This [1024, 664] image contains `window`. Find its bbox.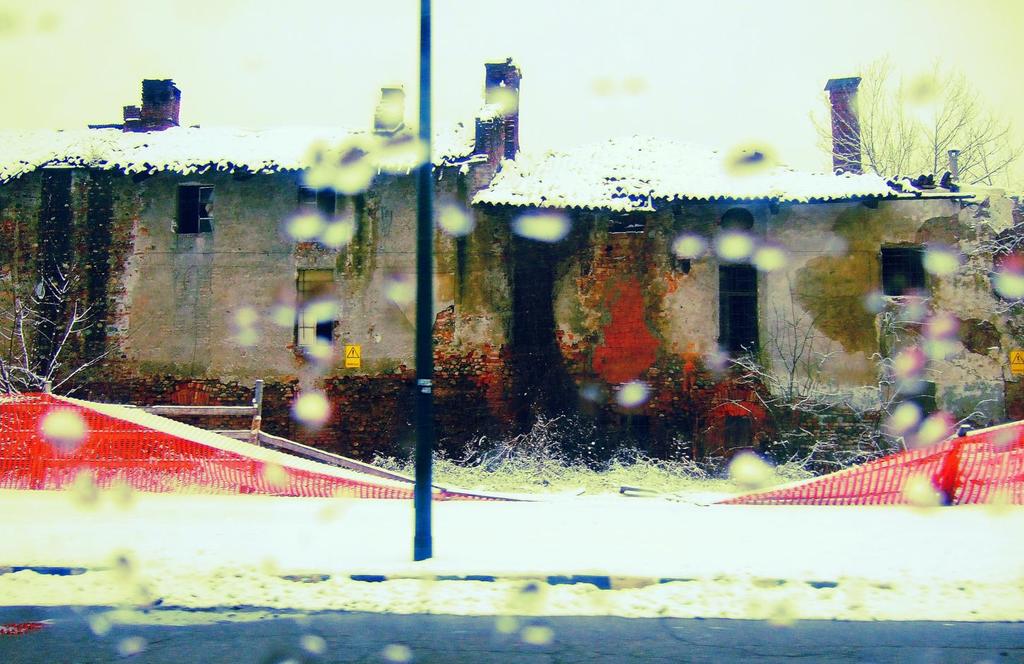
detection(298, 267, 333, 358).
